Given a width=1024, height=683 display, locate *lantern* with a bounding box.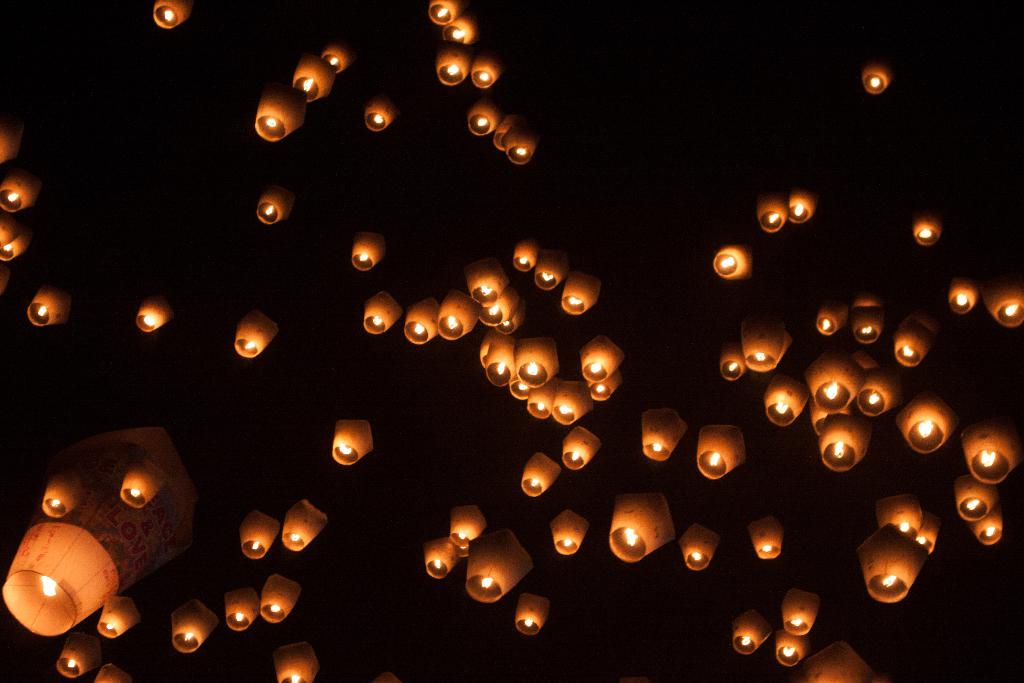
Located: 719 343 742 379.
